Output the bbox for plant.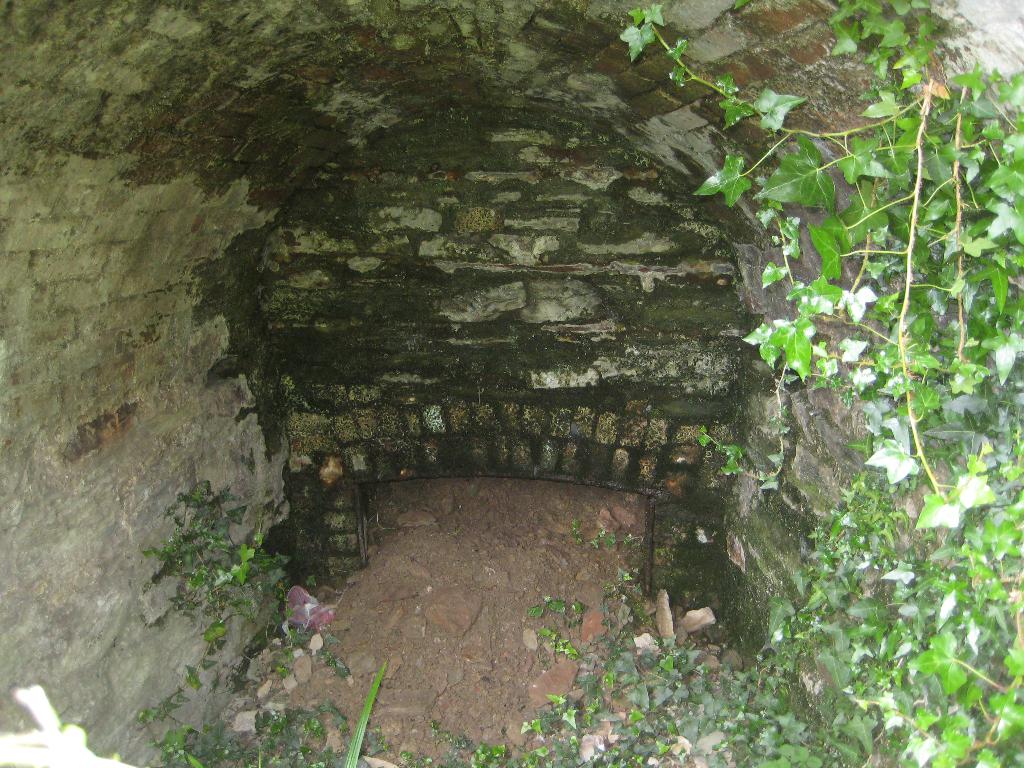
bbox(147, 479, 362, 767).
